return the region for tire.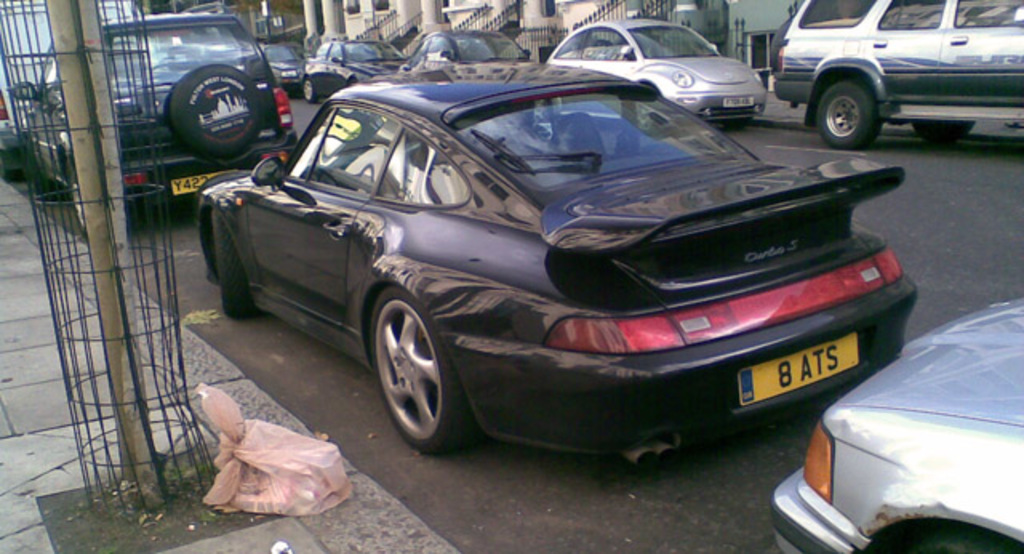
select_region(171, 66, 261, 159).
